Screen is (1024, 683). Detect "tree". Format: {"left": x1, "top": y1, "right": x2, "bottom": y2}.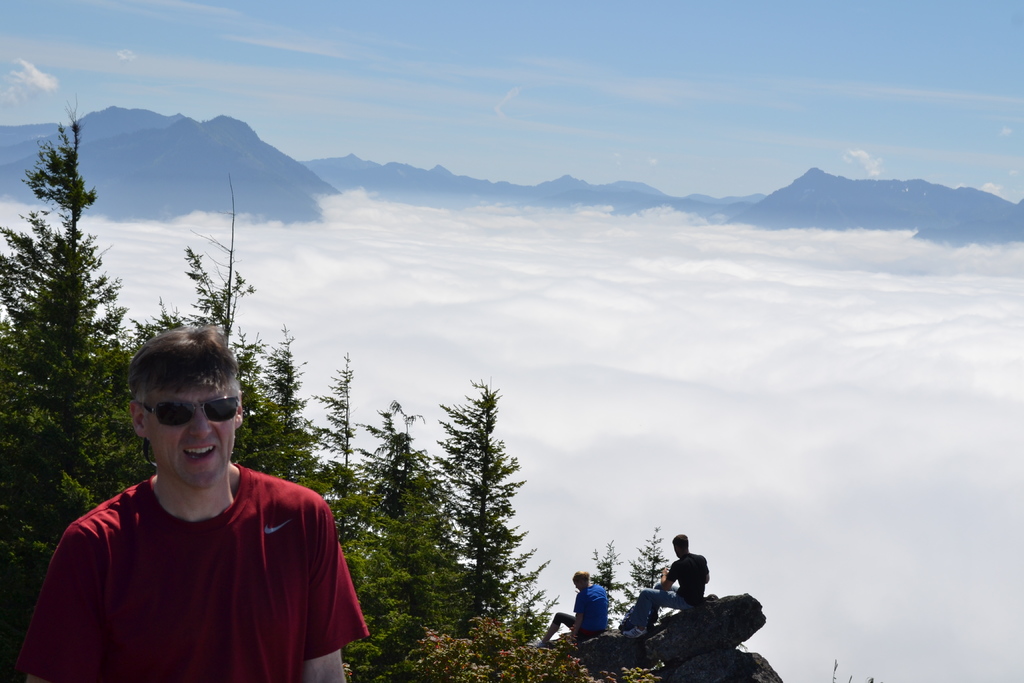
{"left": 266, "top": 318, "right": 326, "bottom": 518}.
